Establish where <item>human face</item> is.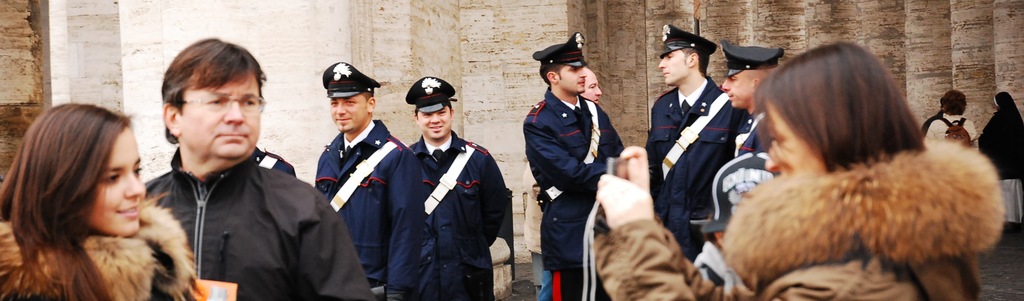
Established at region(556, 66, 584, 96).
